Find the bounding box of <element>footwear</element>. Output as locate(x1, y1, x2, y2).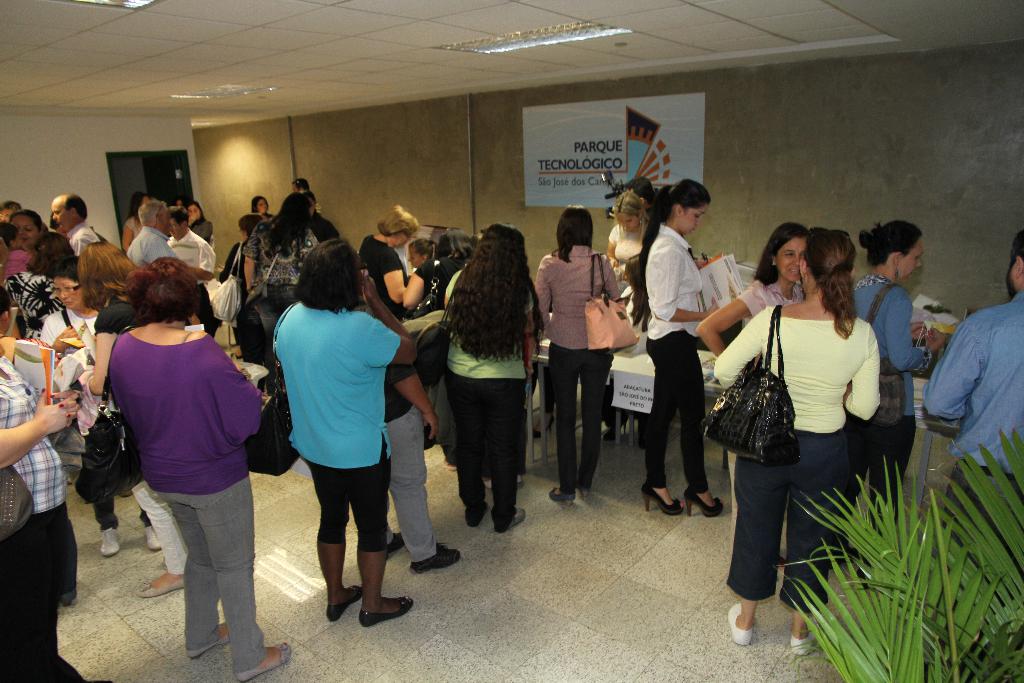
locate(476, 499, 491, 527).
